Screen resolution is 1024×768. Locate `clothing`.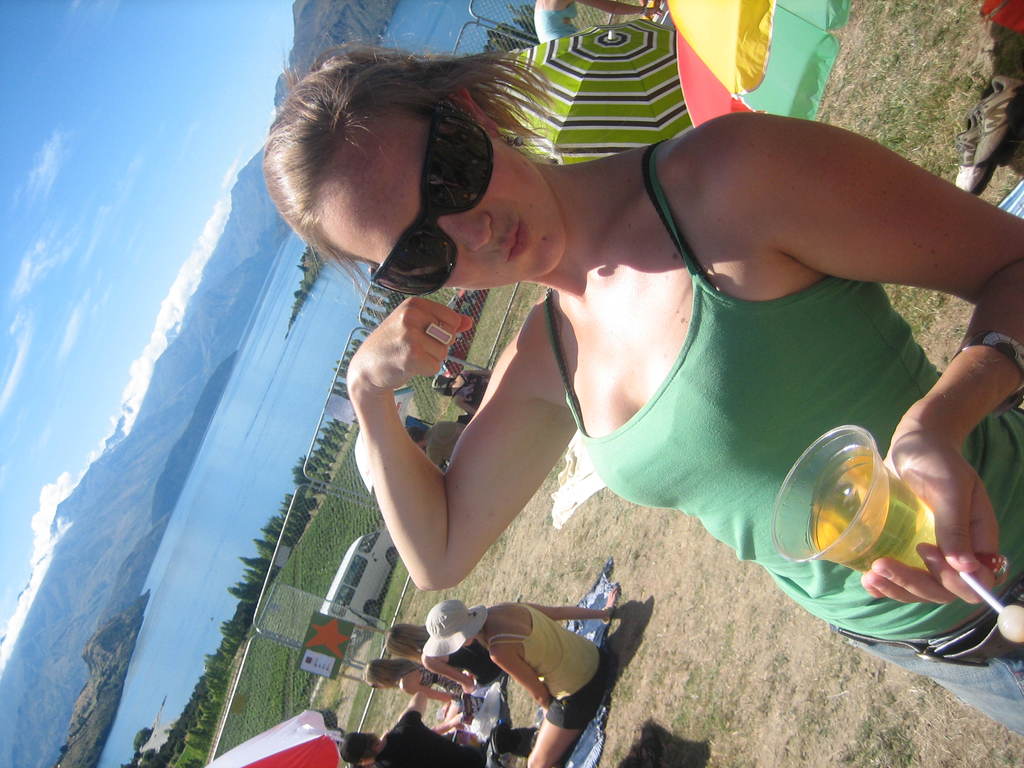
[x1=490, y1=606, x2=610, y2=739].
